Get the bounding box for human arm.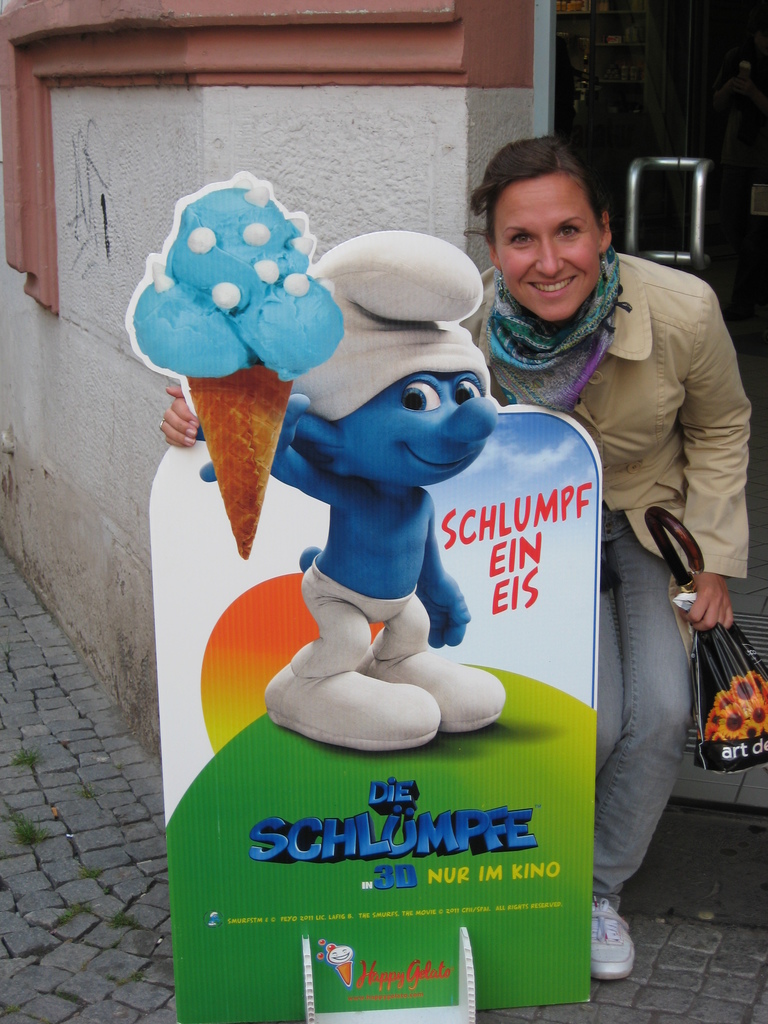
(left=156, top=381, right=200, bottom=452).
